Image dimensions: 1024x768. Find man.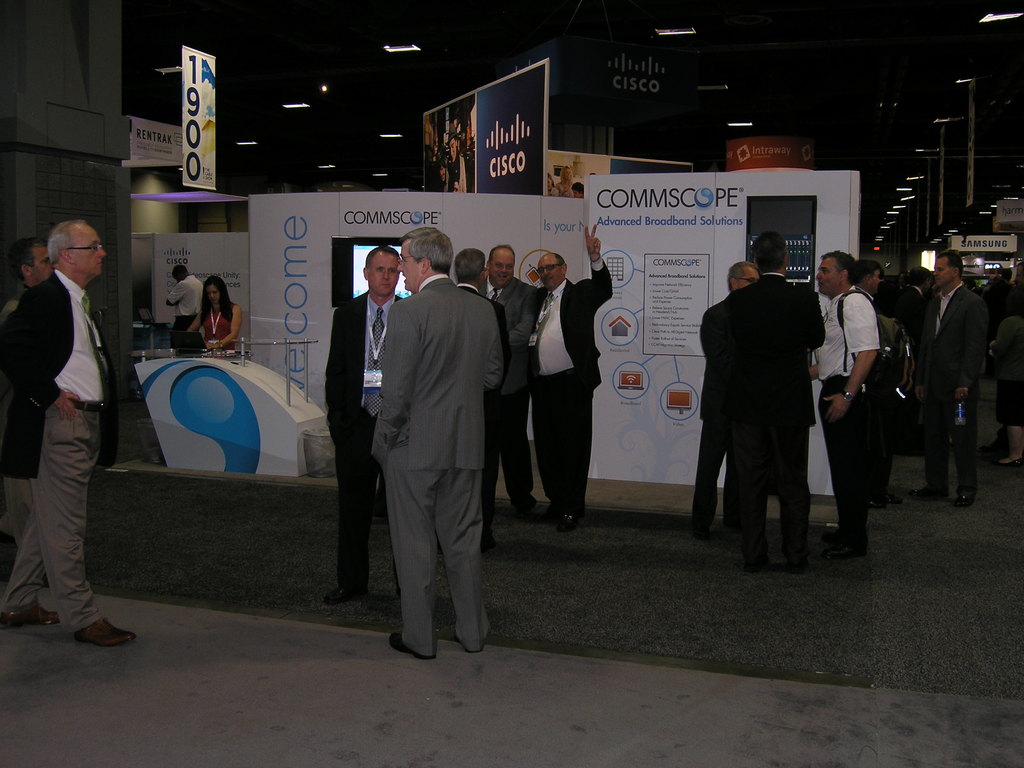
locate(5, 191, 124, 666).
